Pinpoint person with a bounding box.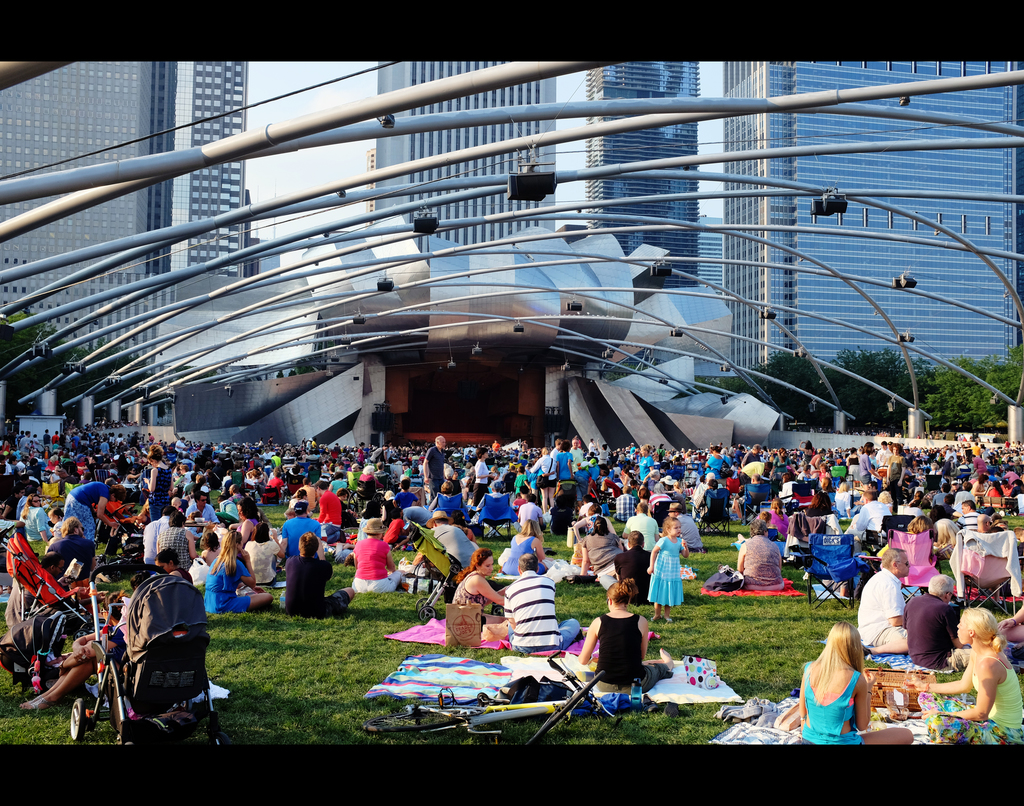
x1=421 y1=435 x2=452 y2=500.
